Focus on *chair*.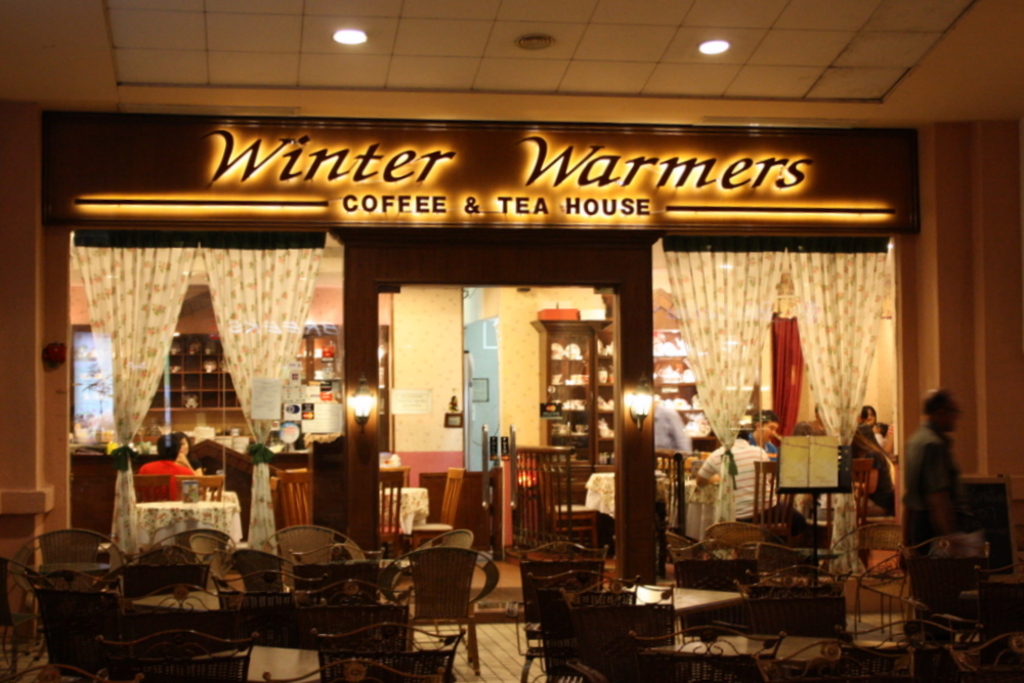
Focused at locate(477, 449, 595, 554).
